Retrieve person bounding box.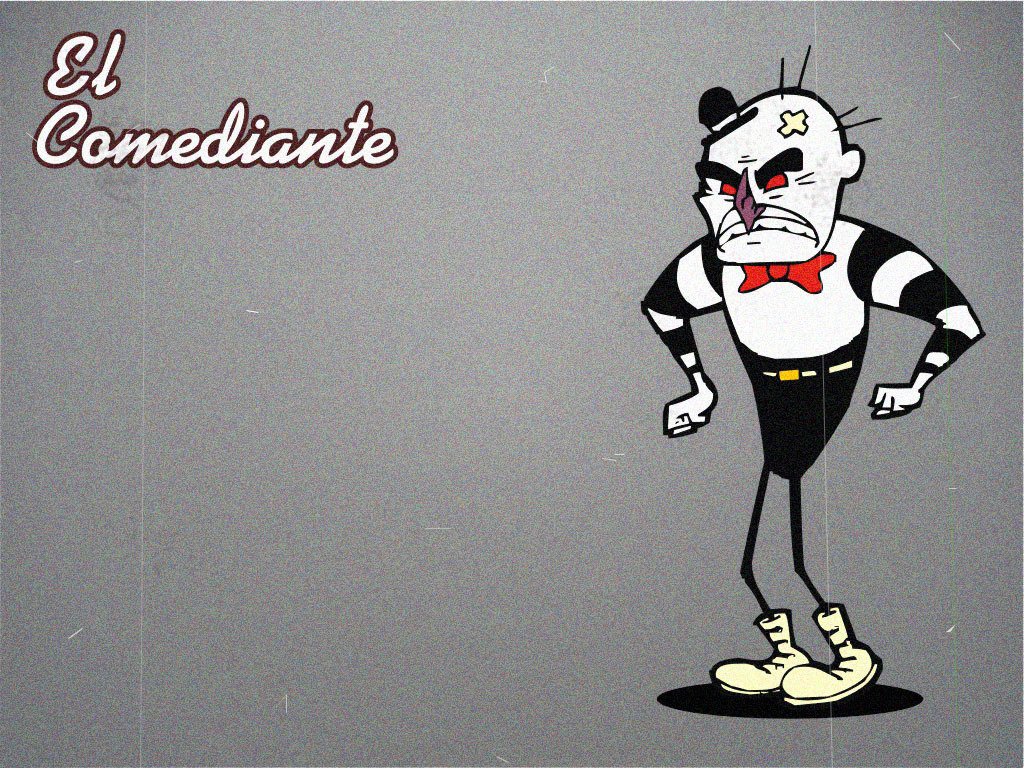
Bounding box: <bbox>666, 54, 992, 754</bbox>.
